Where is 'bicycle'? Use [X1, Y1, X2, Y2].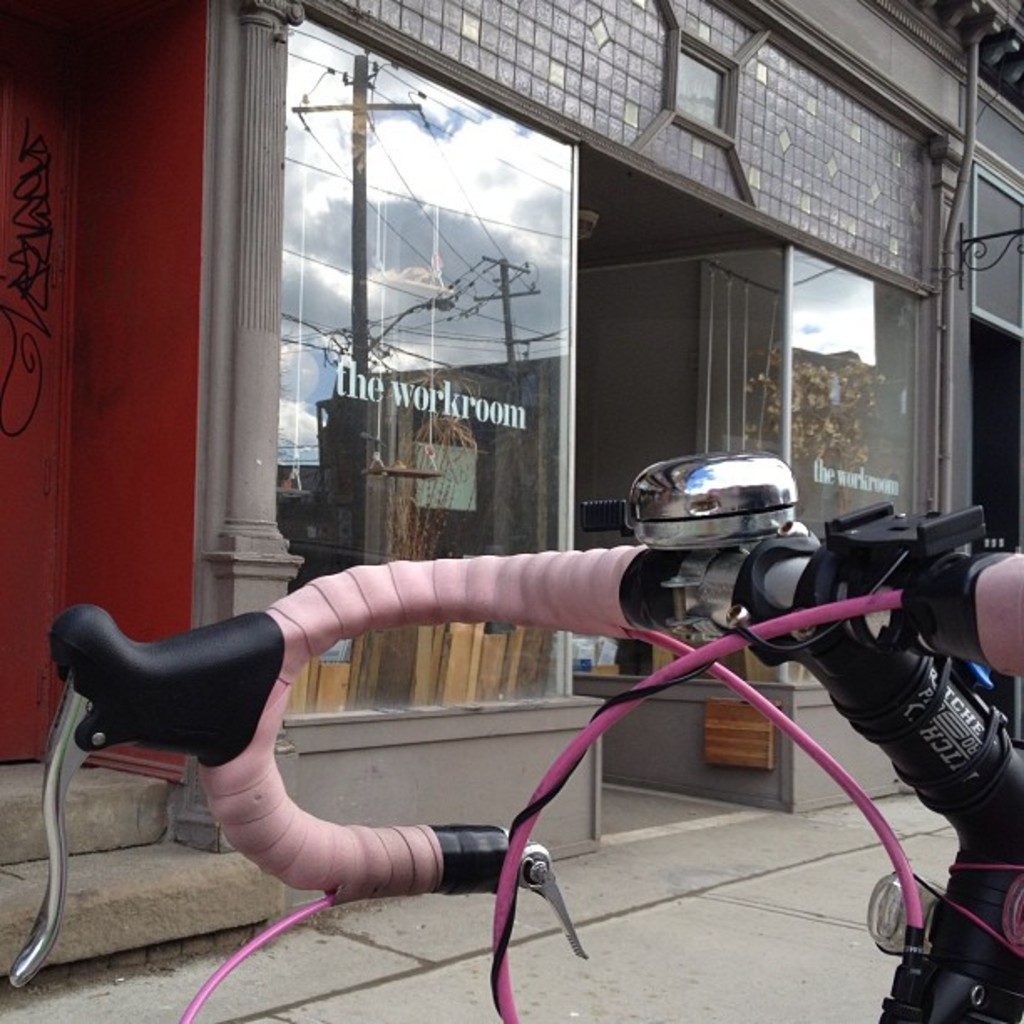
[0, 330, 992, 1023].
